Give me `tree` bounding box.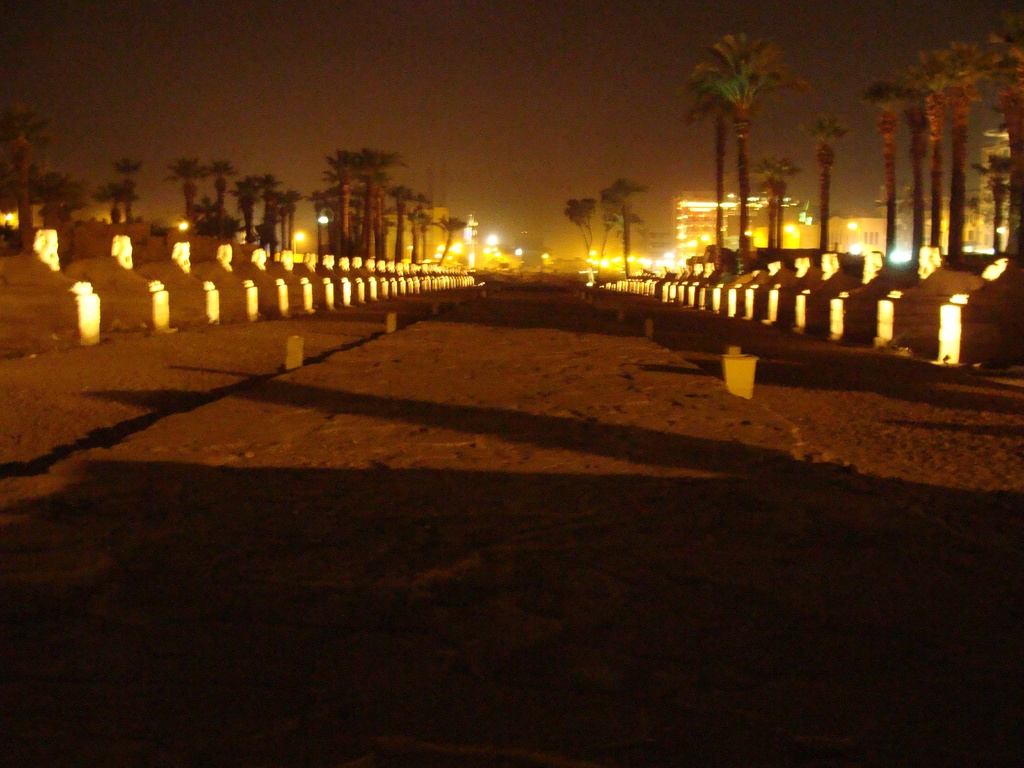
crop(115, 154, 141, 224).
